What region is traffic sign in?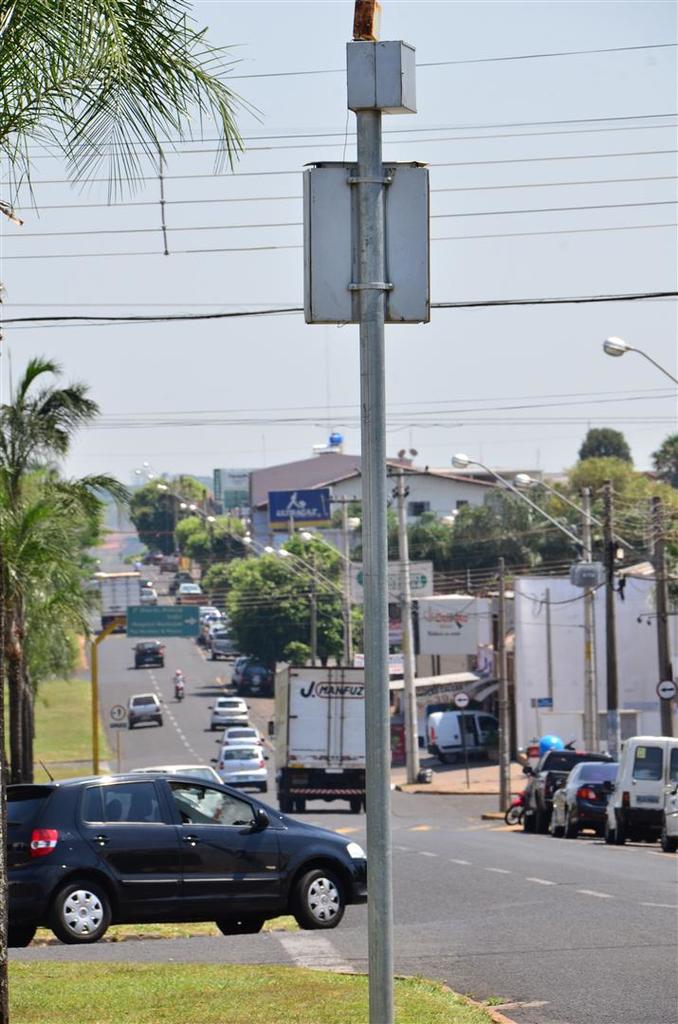
bbox=[532, 694, 555, 710].
